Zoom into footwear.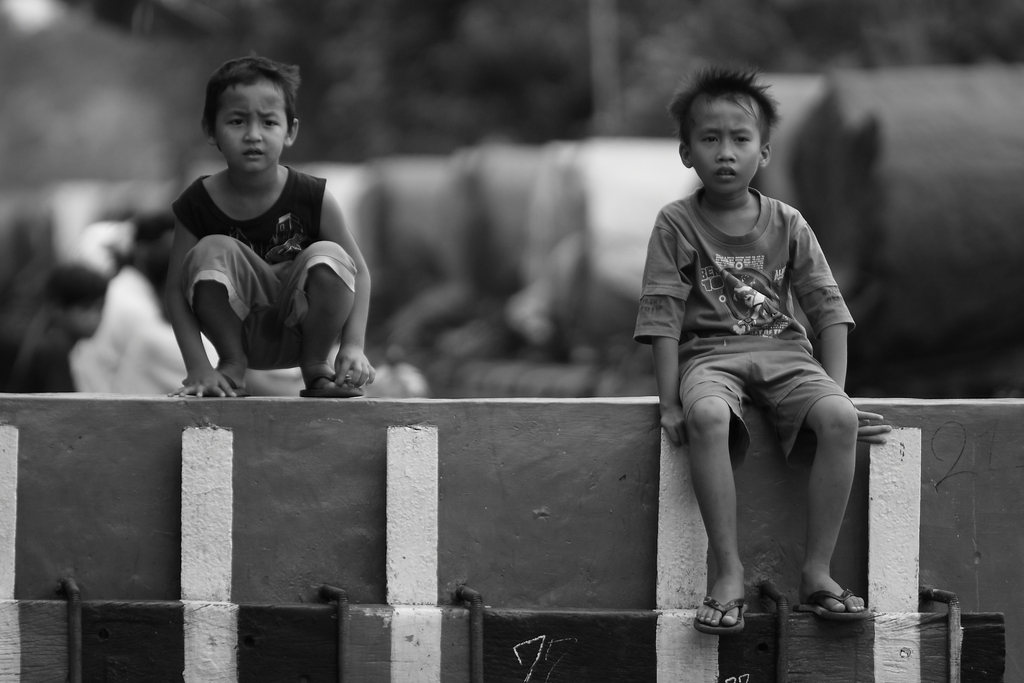
Zoom target: <bbox>796, 564, 869, 632</bbox>.
